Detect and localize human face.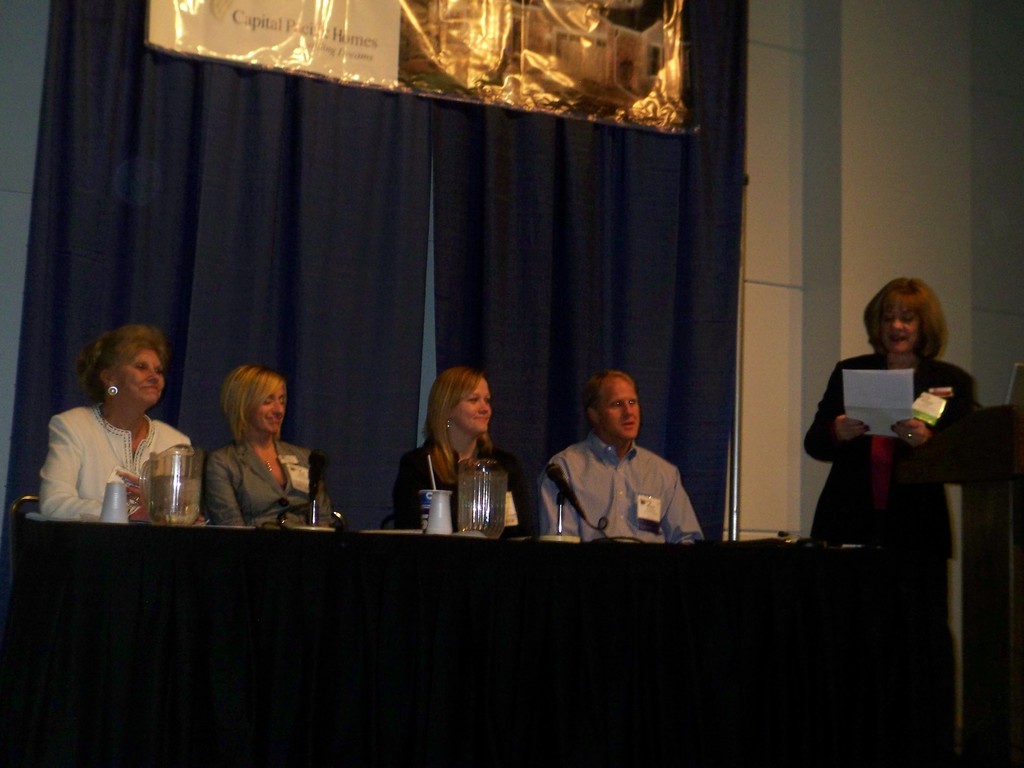
Localized at select_region(119, 349, 160, 406).
